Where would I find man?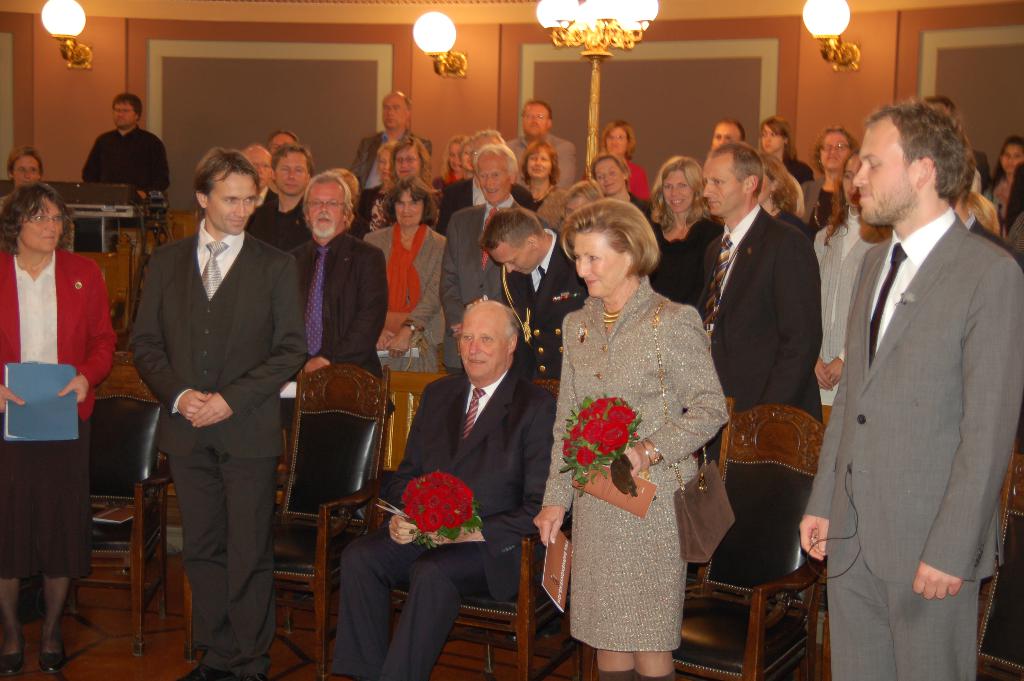
At left=434, top=127, right=545, bottom=238.
